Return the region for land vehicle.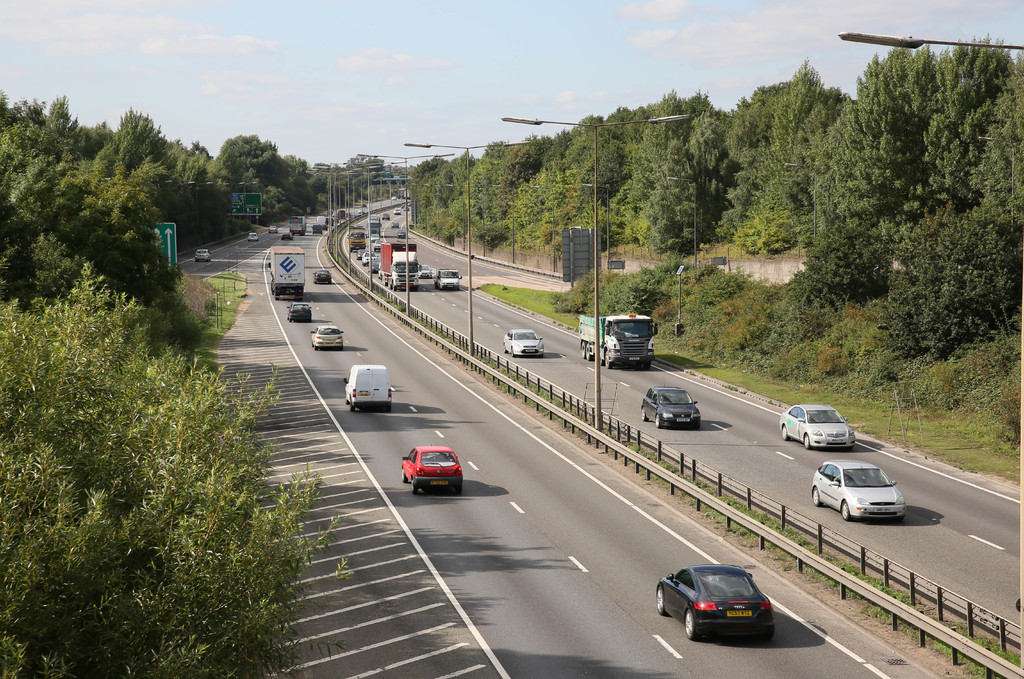
(396, 229, 408, 241).
